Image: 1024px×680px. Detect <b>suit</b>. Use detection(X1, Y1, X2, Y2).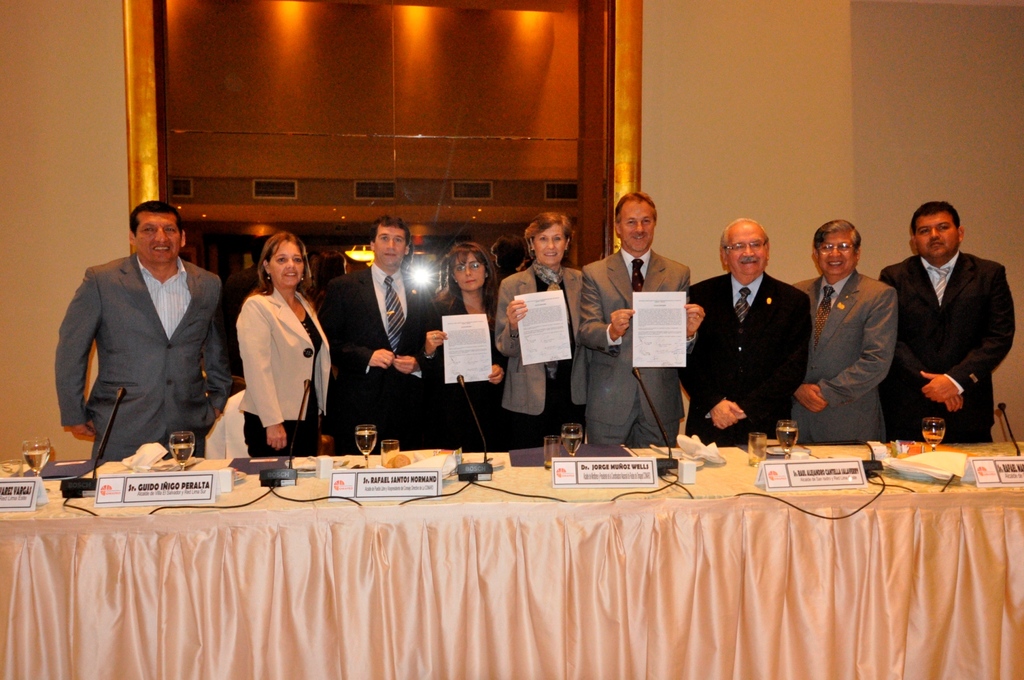
detection(329, 259, 435, 455).
